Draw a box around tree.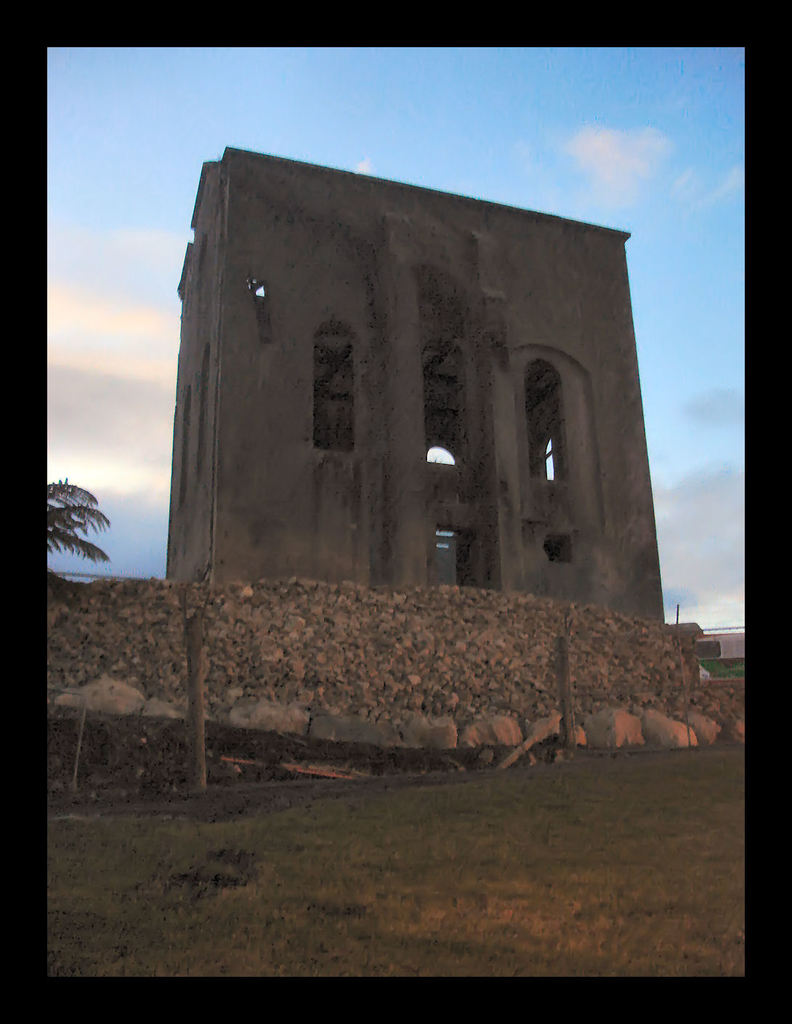
l=49, t=477, r=109, b=563.
